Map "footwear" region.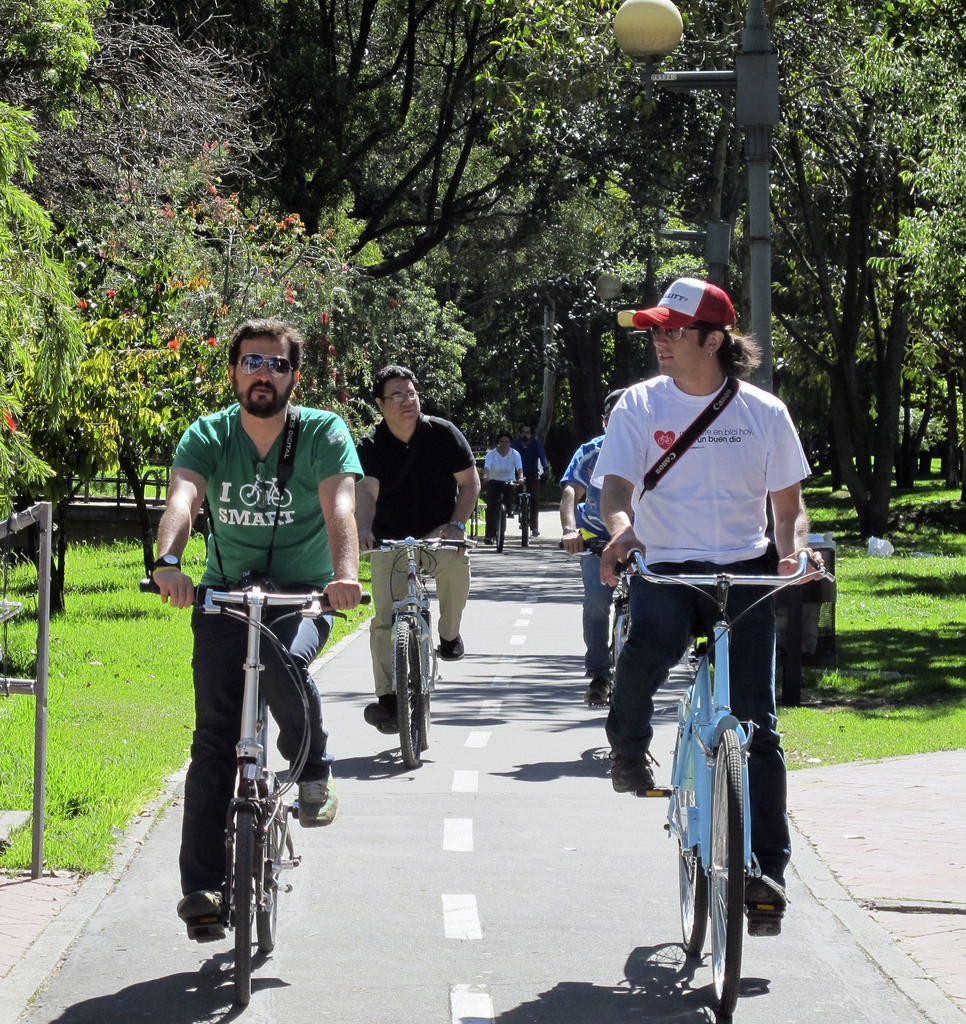
Mapped to bbox=(436, 637, 466, 666).
